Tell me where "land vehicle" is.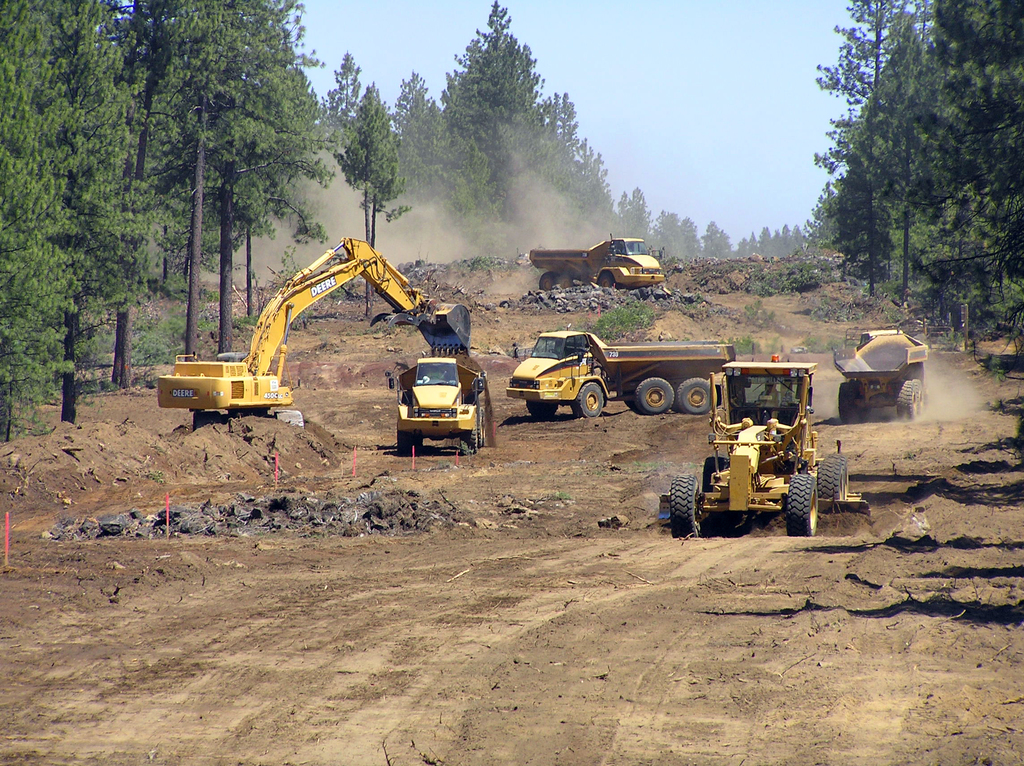
"land vehicle" is at 678:353:852:545.
